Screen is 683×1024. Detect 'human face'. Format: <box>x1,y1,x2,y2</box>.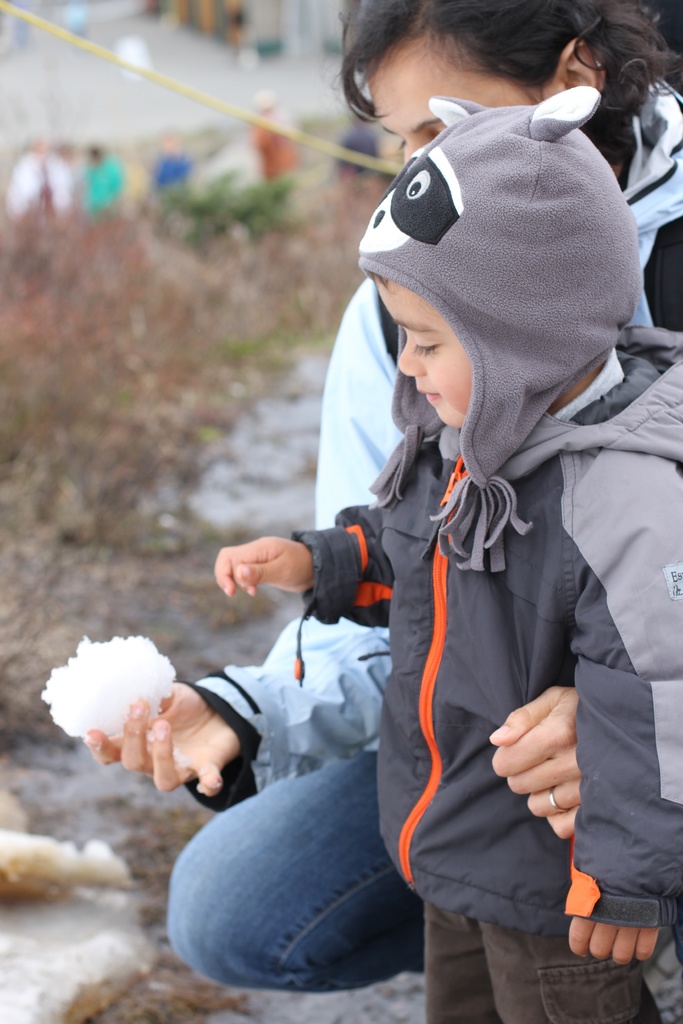
<box>365,24,542,166</box>.
